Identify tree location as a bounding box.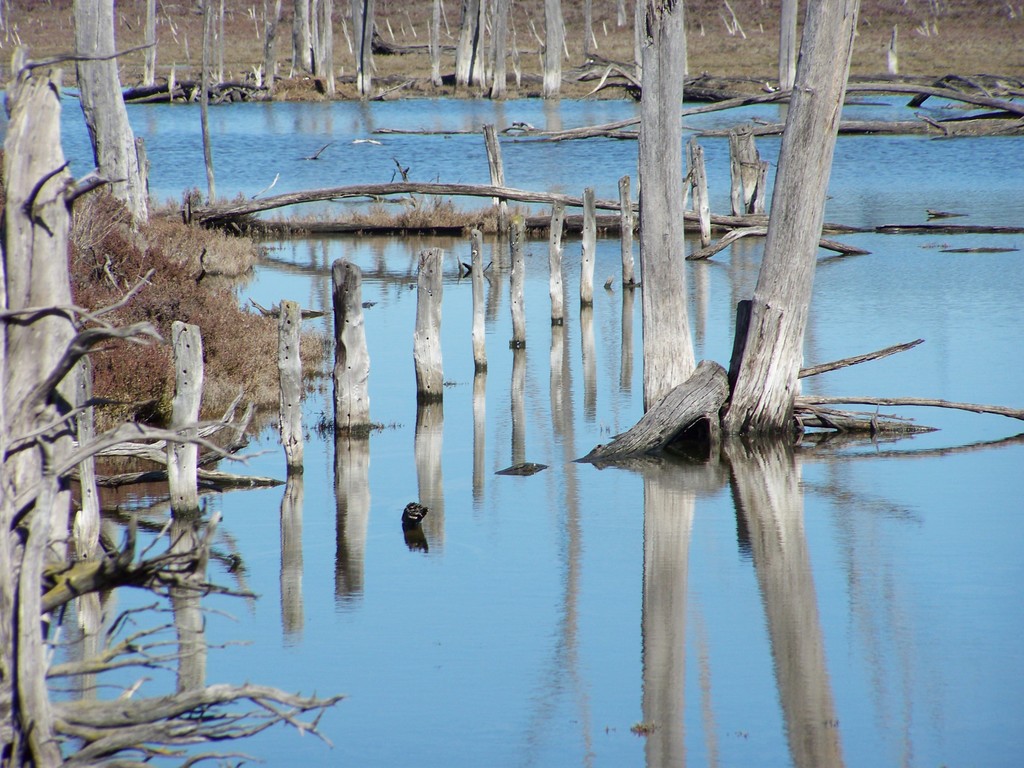
(0, 43, 343, 767).
